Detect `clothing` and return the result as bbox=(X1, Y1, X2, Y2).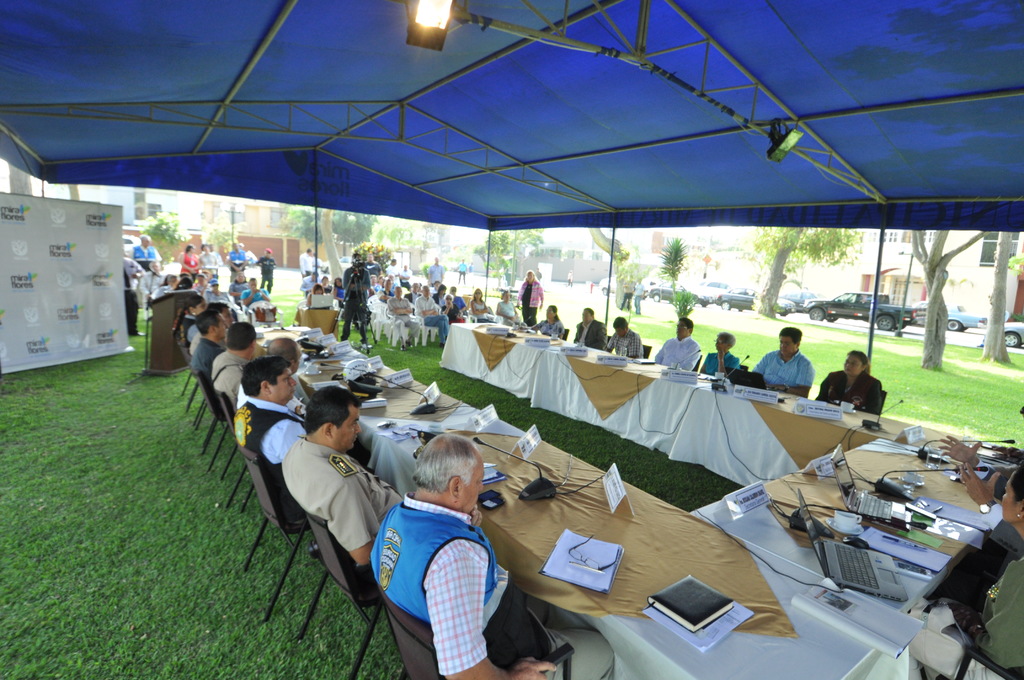
bbox=(436, 287, 449, 307).
